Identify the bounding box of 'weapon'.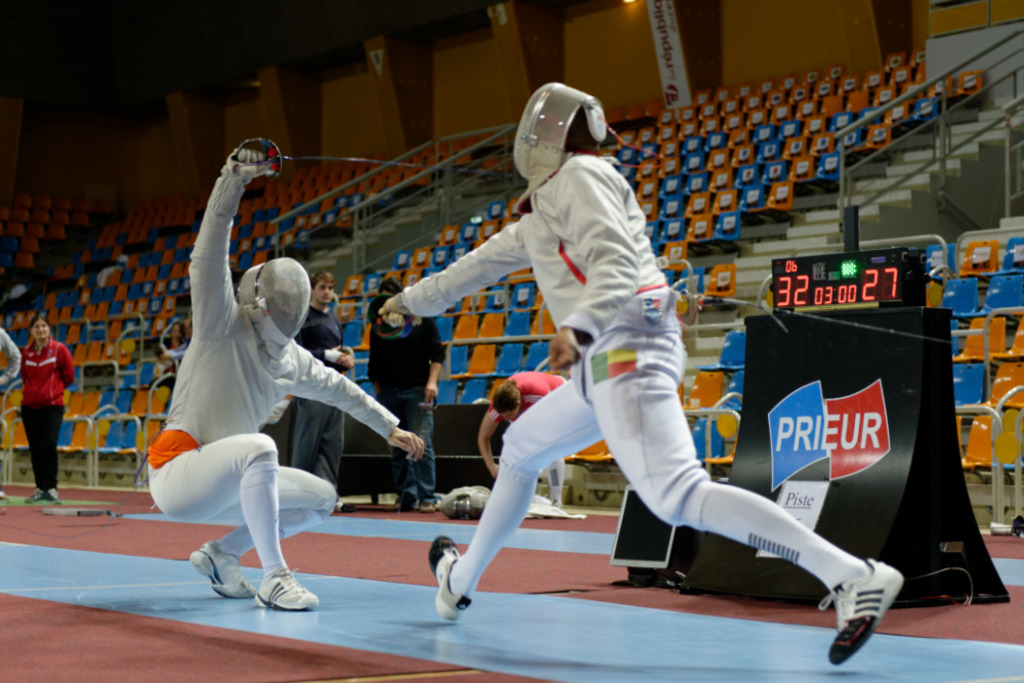
229, 132, 504, 175.
